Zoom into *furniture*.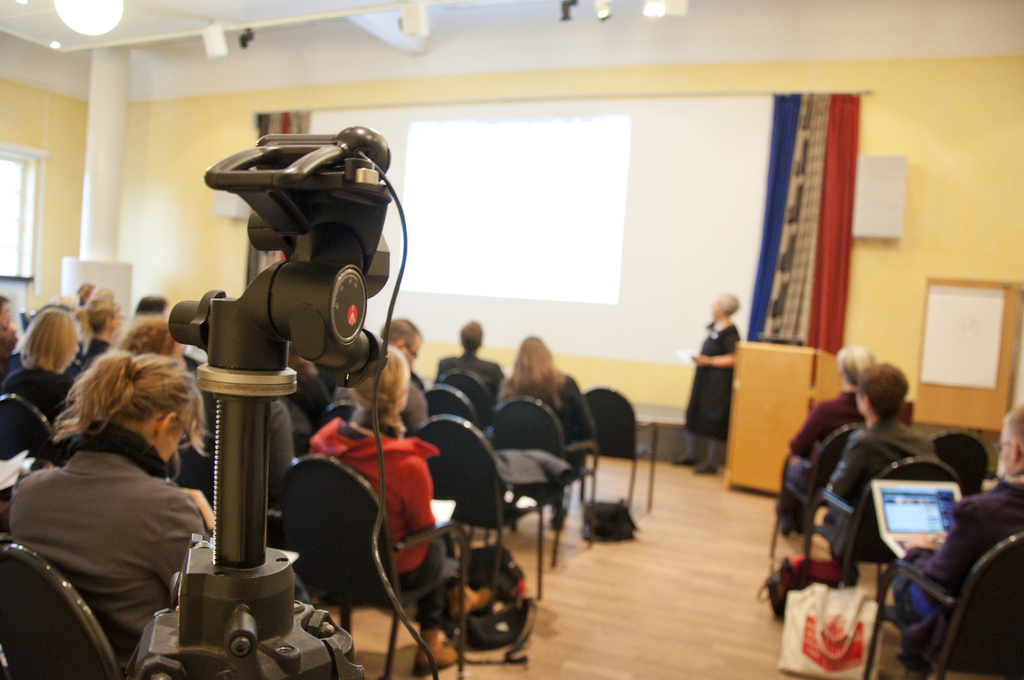
Zoom target: [x1=725, y1=341, x2=845, y2=496].
